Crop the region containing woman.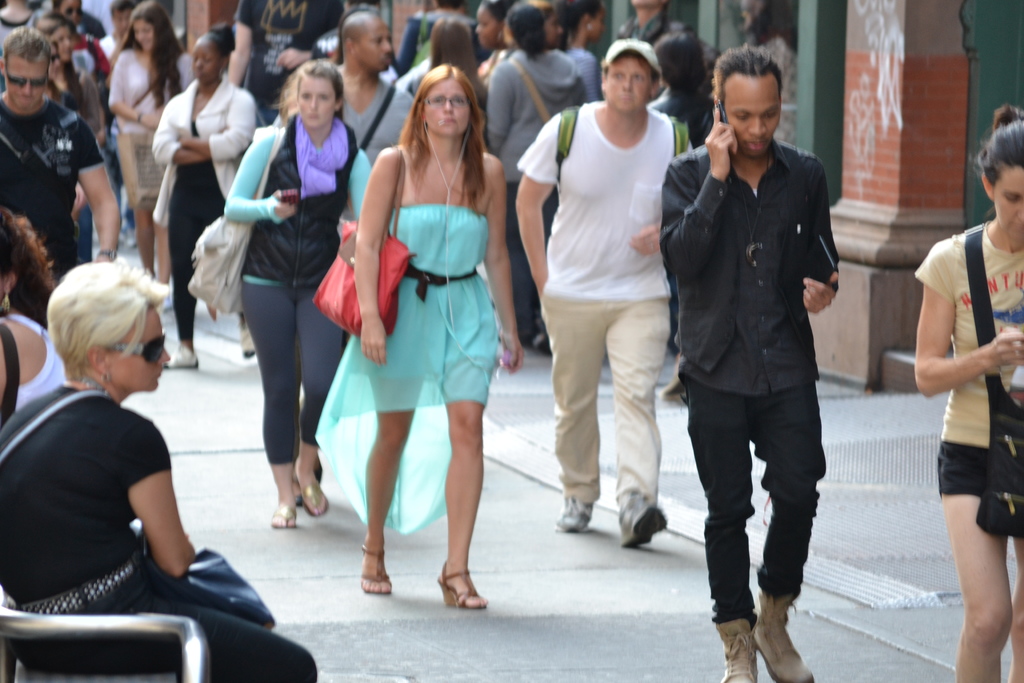
Crop region: [x1=913, y1=103, x2=1023, y2=682].
